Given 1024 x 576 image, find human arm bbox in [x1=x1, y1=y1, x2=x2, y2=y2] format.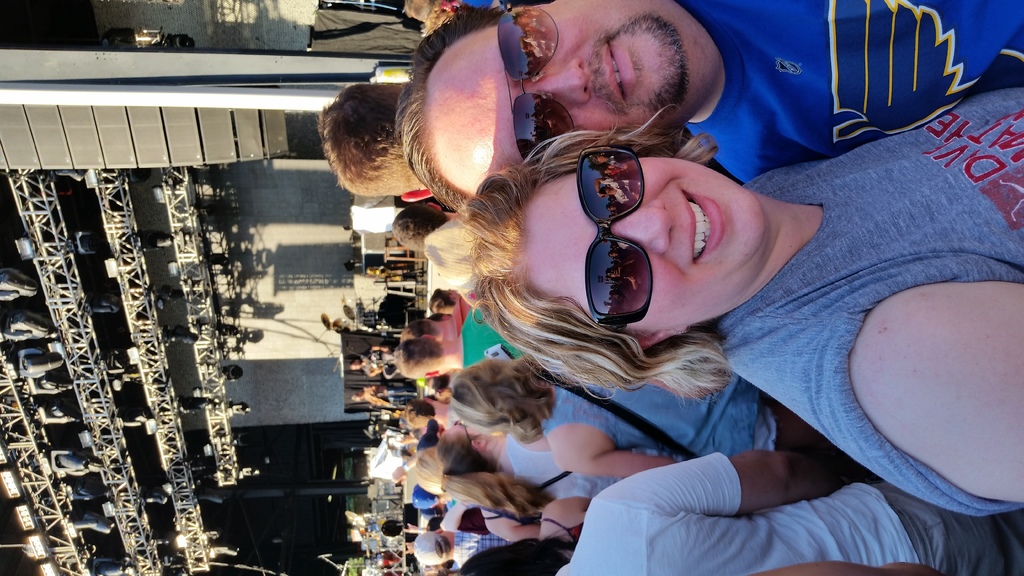
[x1=548, y1=414, x2=692, y2=488].
